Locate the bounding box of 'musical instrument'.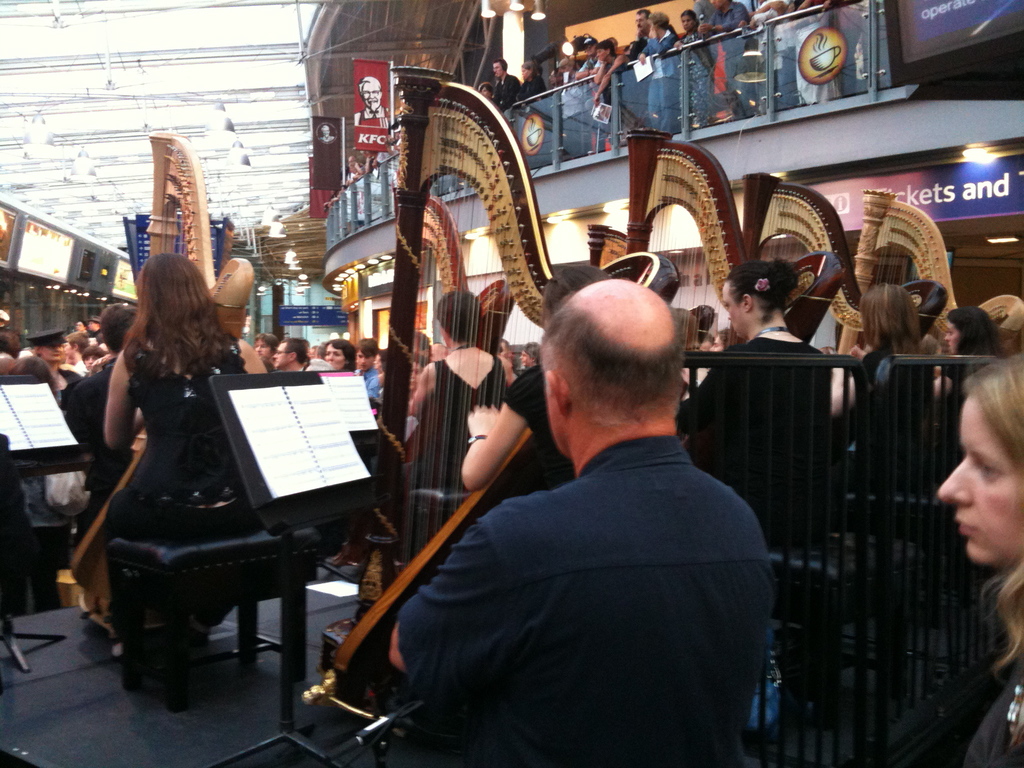
Bounding box: BBox(411, 175, 531, 422).
